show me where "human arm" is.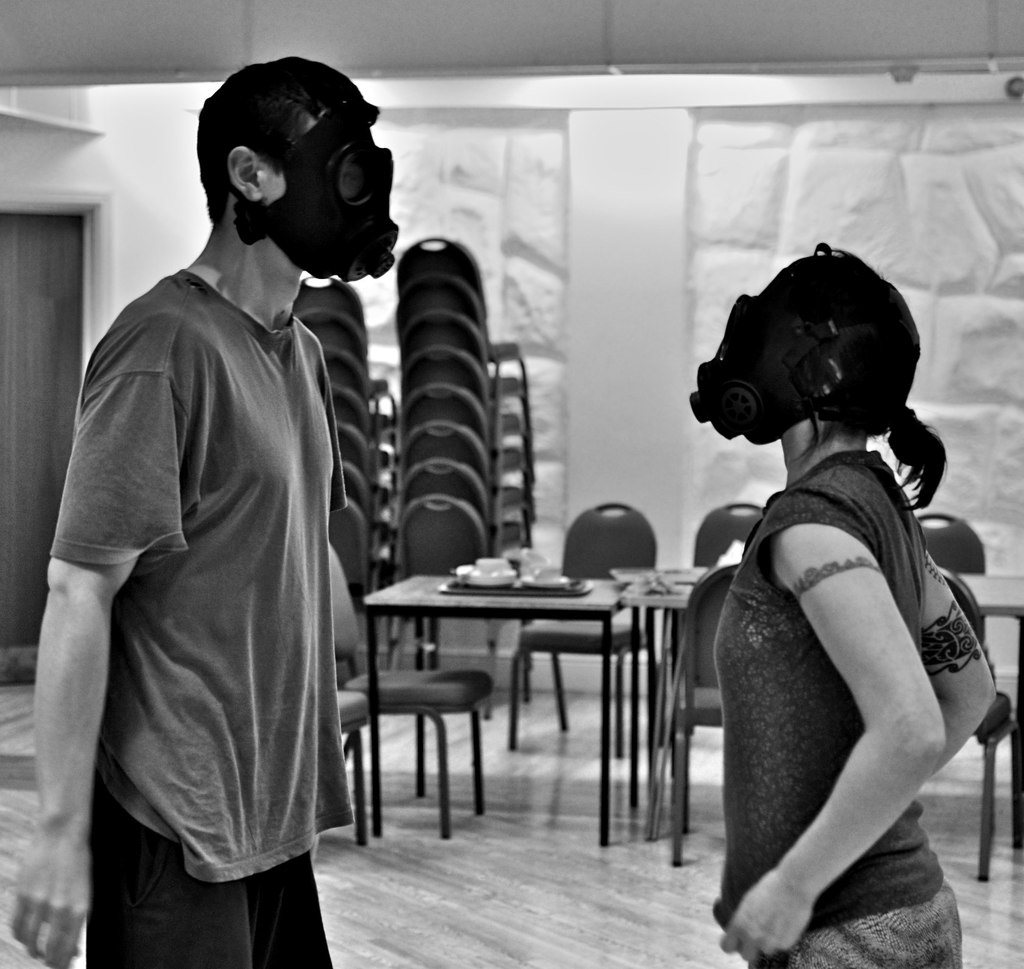
"human arm" is at BBox(717, 513, 971, 906).
